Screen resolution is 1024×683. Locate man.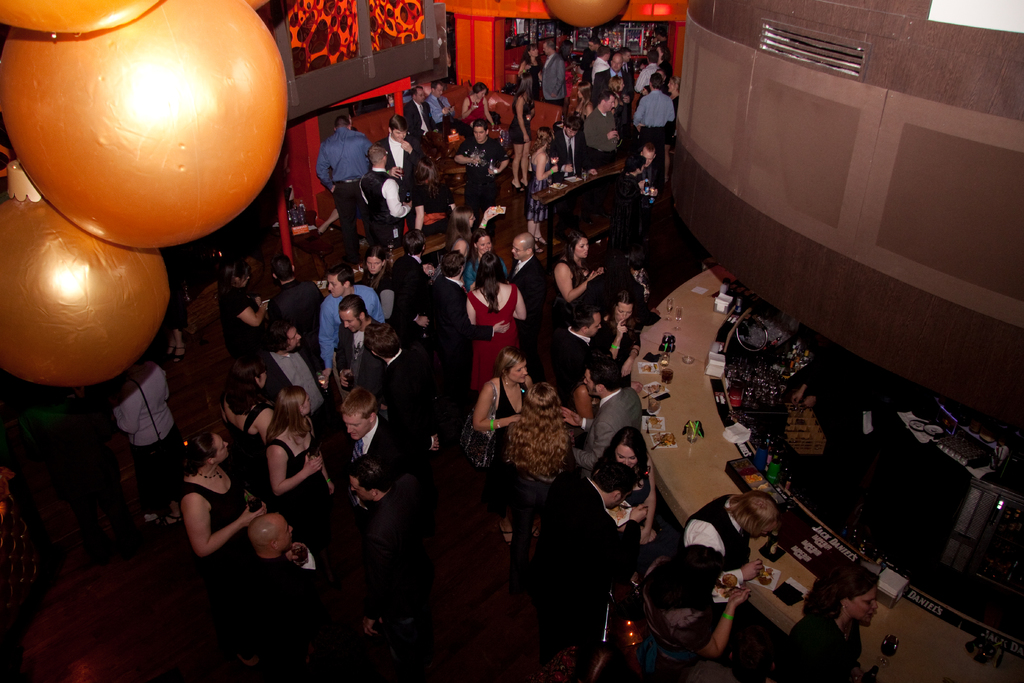
613/147/655/225.
